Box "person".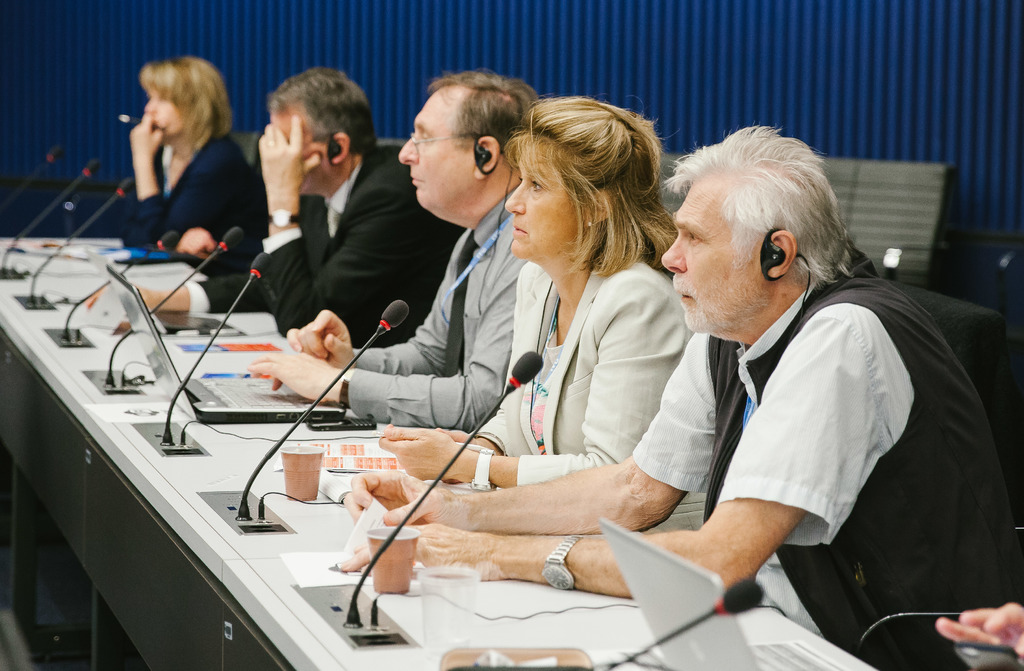
[115, 44, 248, 273].
